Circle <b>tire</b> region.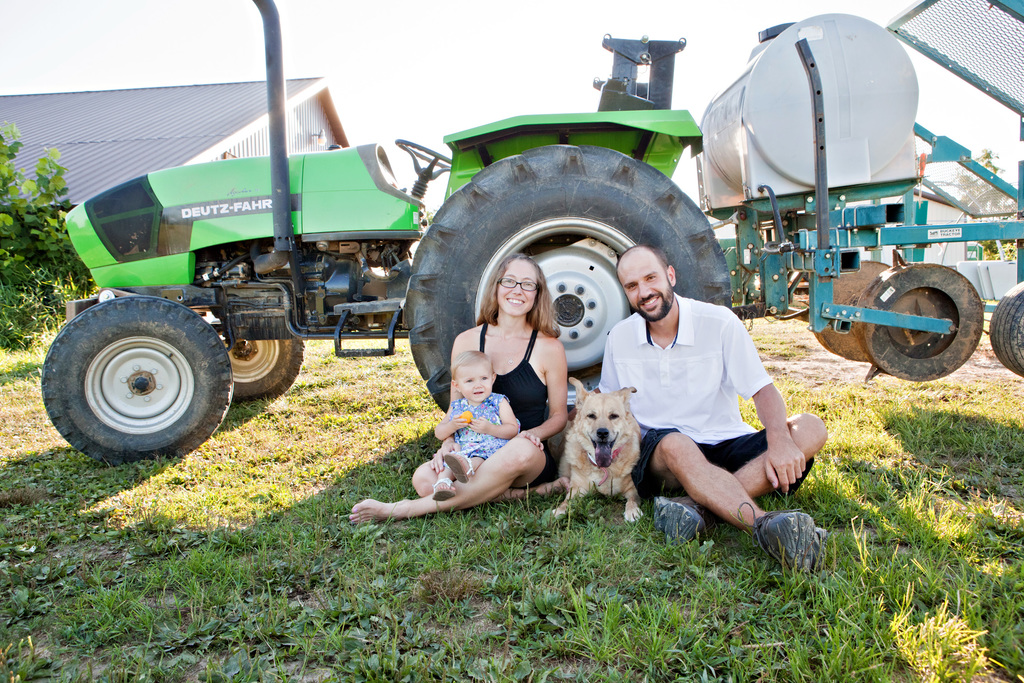
Region: <box>237,335,301,404</box>.
